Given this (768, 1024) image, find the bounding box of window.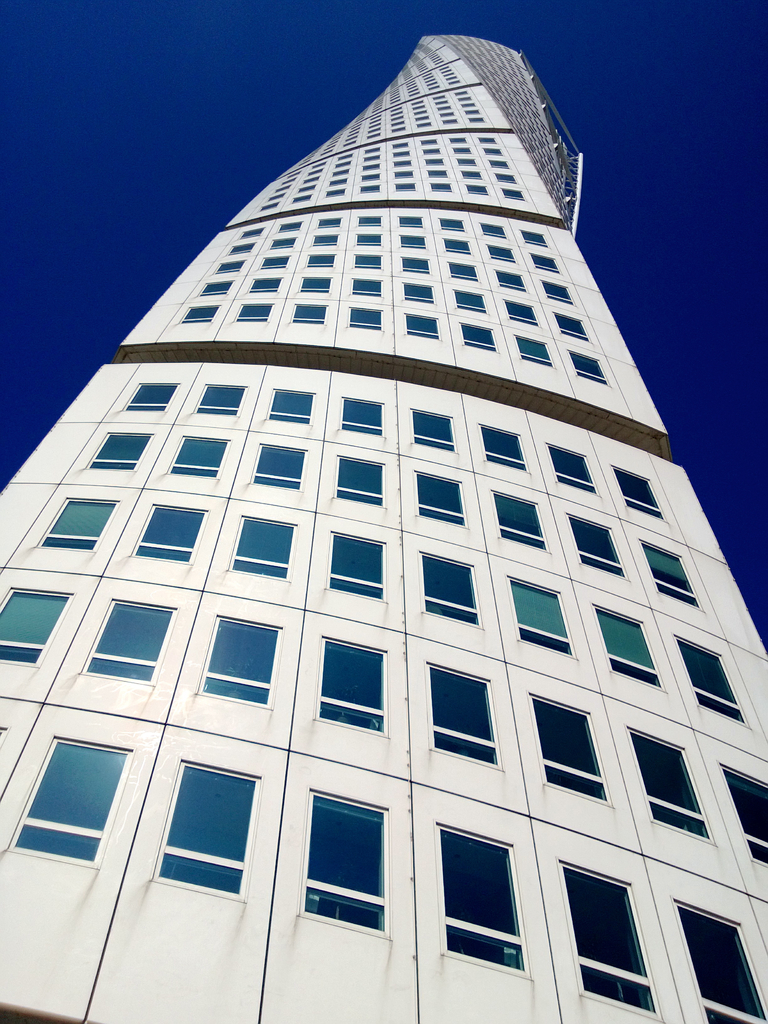
Rect(216, 259, 247, 270).
